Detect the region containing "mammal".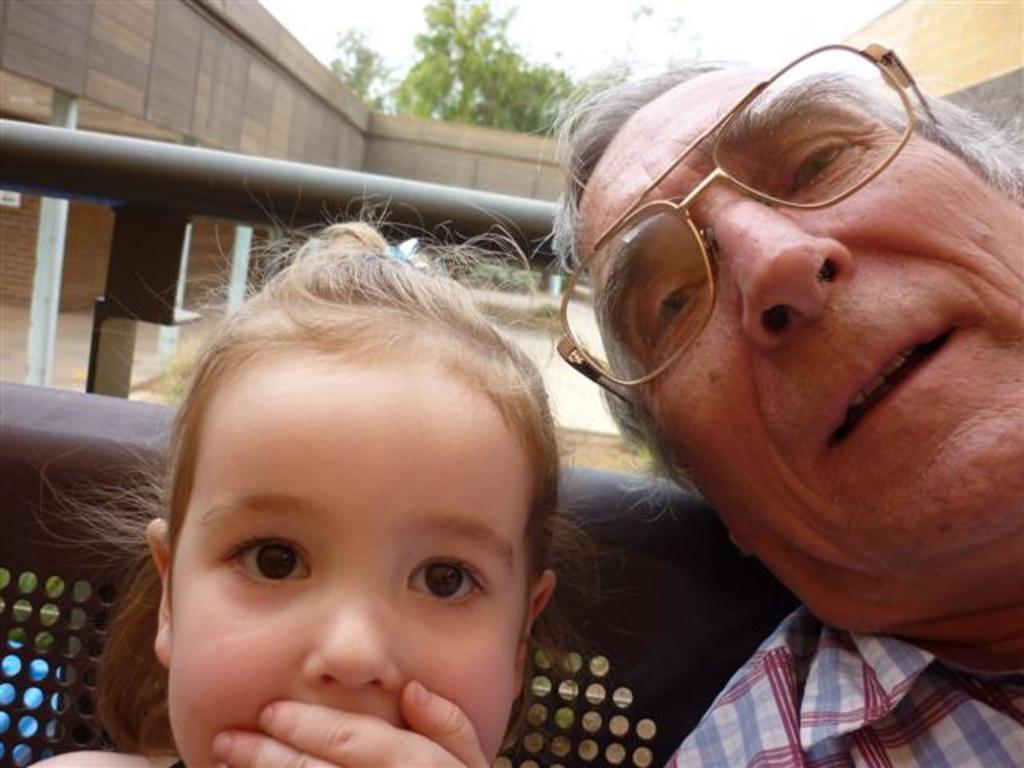
box=[0, 168, 598, 766].
